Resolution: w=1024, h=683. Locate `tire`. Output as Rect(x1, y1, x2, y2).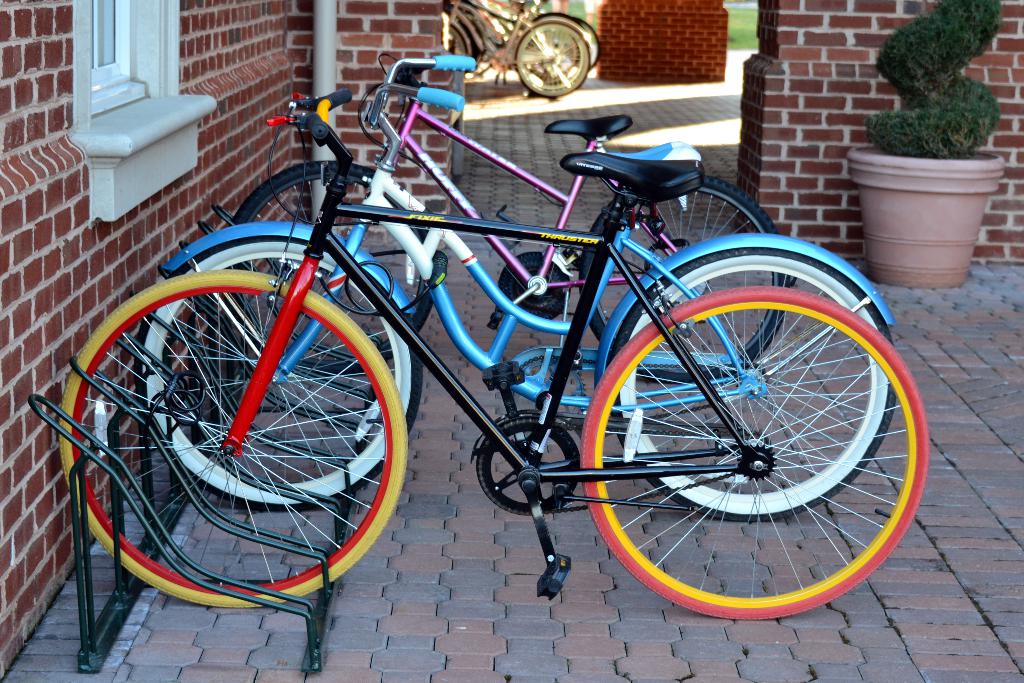
Rect(64, 269, 410, 609).
